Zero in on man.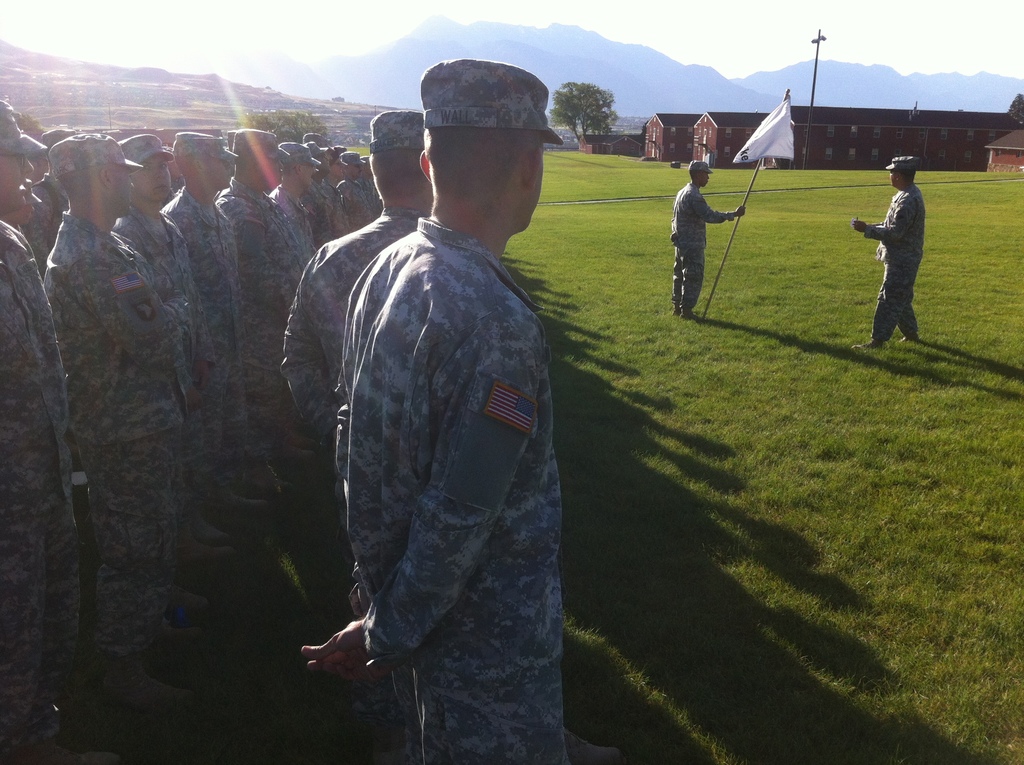
Zeroed in: BBox(36, 132, 193, 706).
